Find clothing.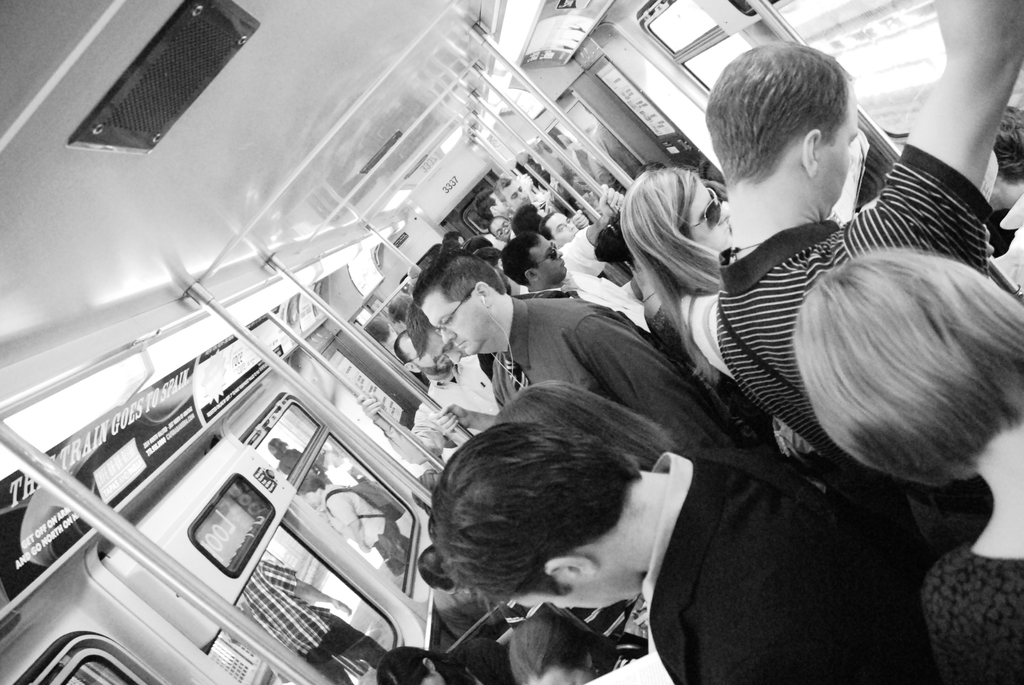
<box>717,146,987,449</box>.
